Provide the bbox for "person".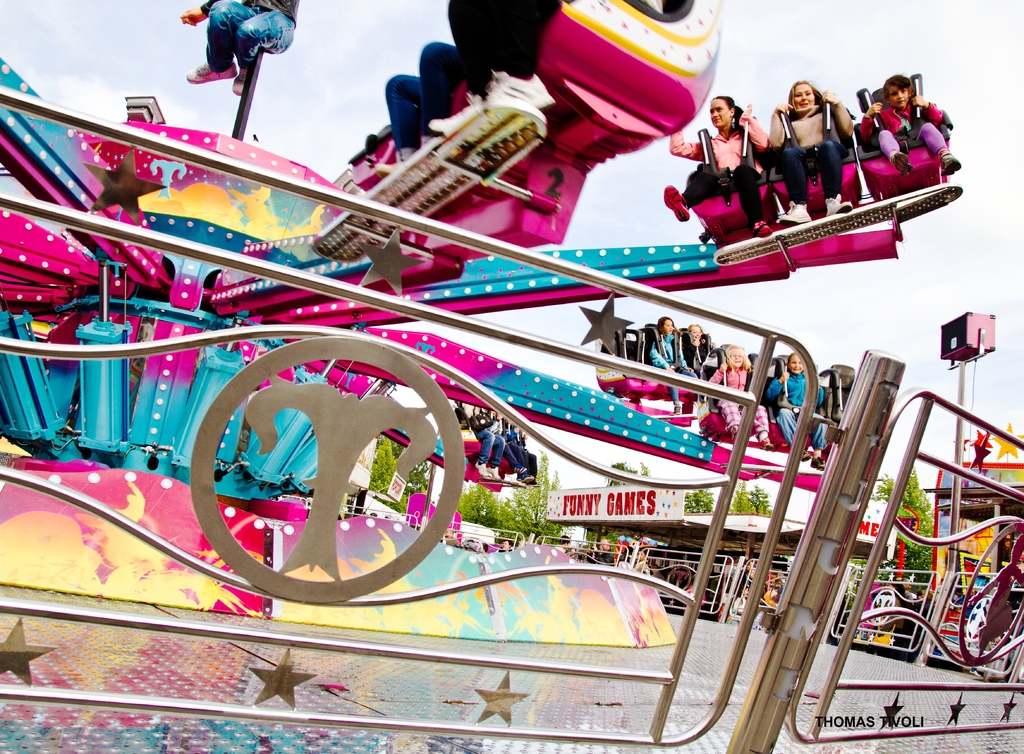
682:324:715:371.
